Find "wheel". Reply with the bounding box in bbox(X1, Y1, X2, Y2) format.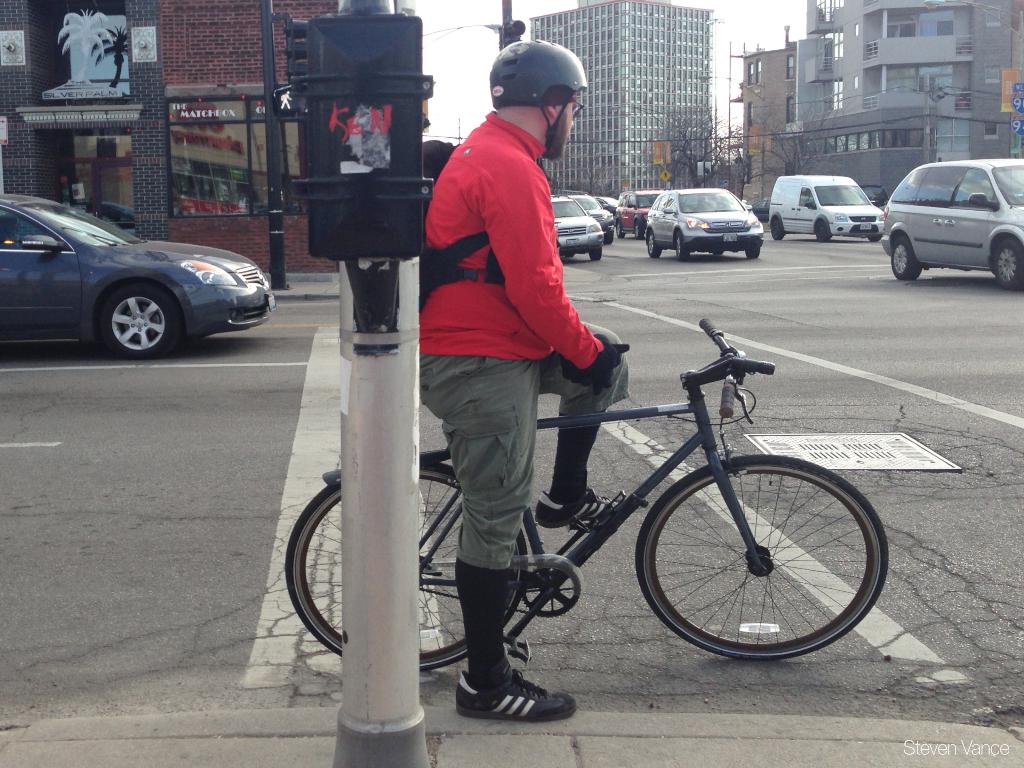
bbox(286, 470, 529, 671).
